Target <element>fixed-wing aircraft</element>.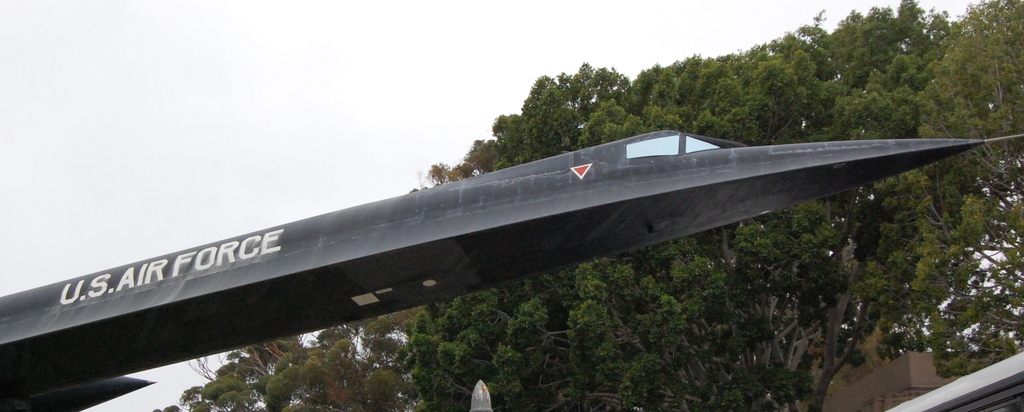
Target region: [left=0, top=121, right=1023, bottom=411].
